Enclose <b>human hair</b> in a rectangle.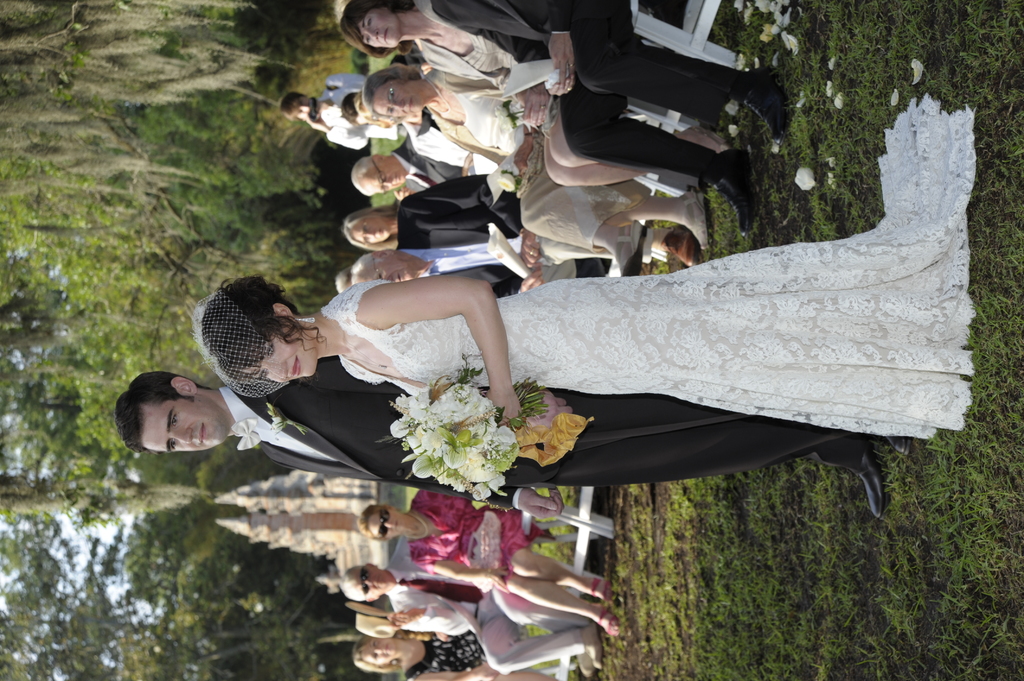
select_region(339, 268, 351, 294).
